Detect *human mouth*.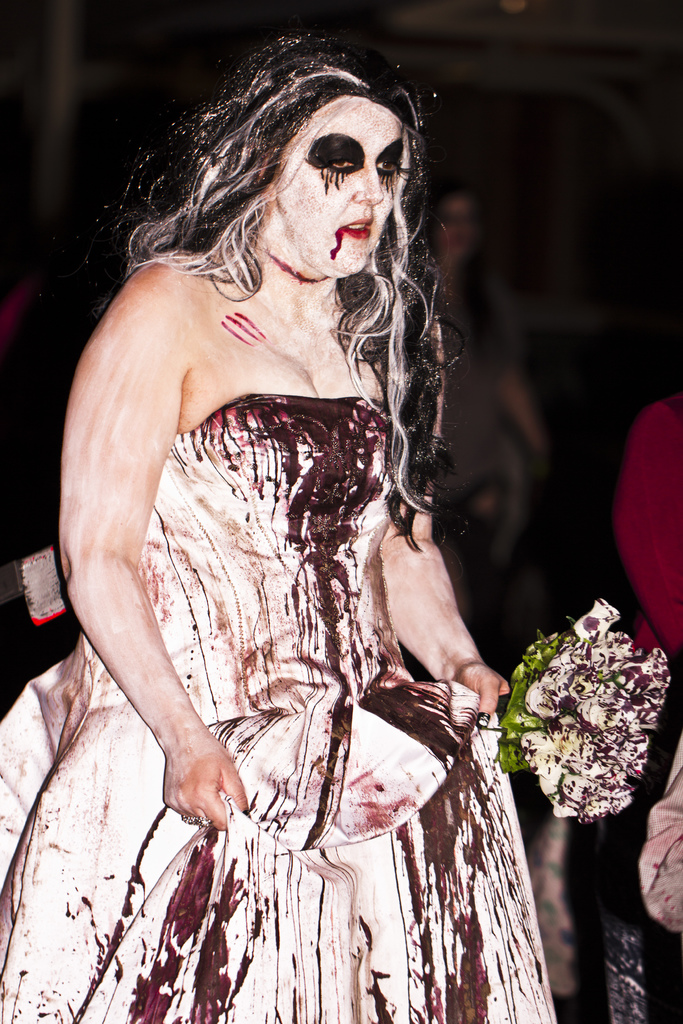
Detected at box=[334, 210, 377, 246].
